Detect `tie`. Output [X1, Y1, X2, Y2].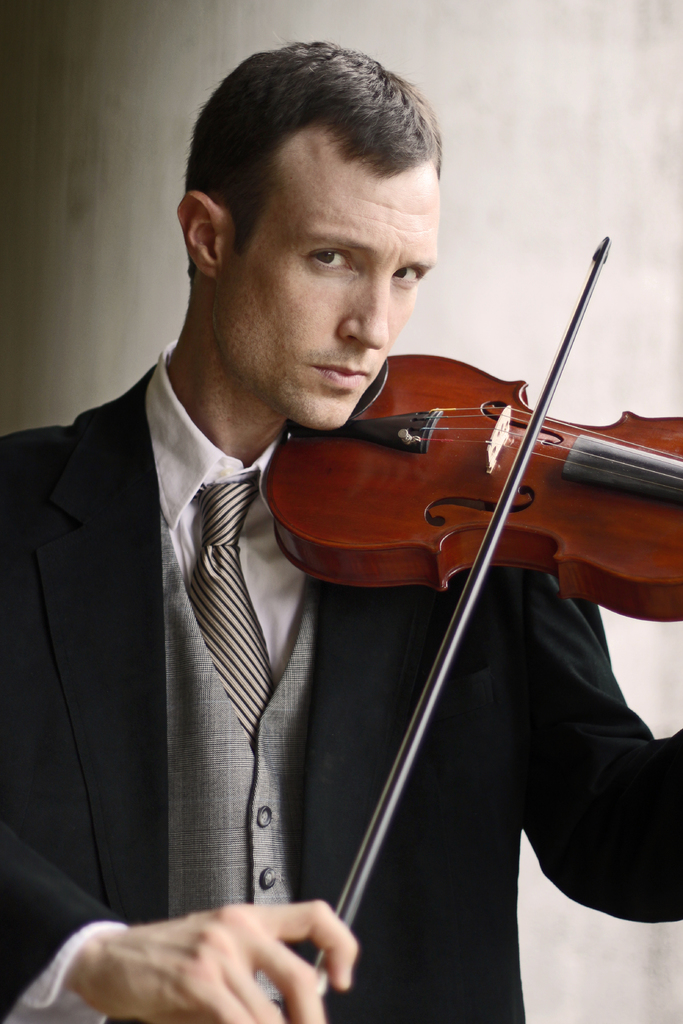
[193, 483, 277, 755].
